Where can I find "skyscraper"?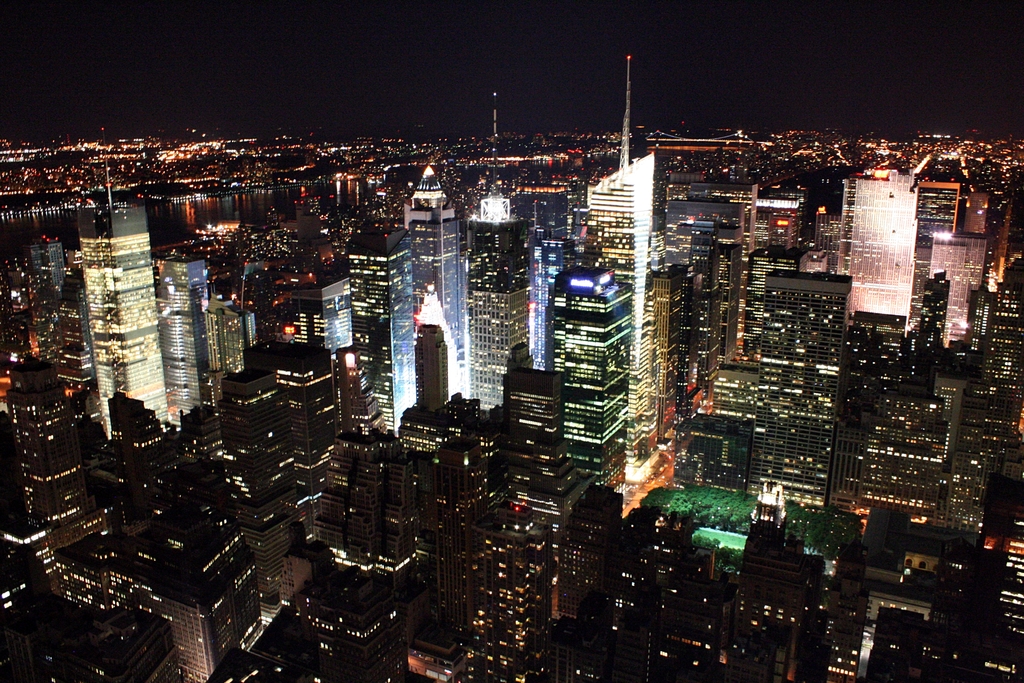
You can find it at box=[494, 349, 588, 573].
